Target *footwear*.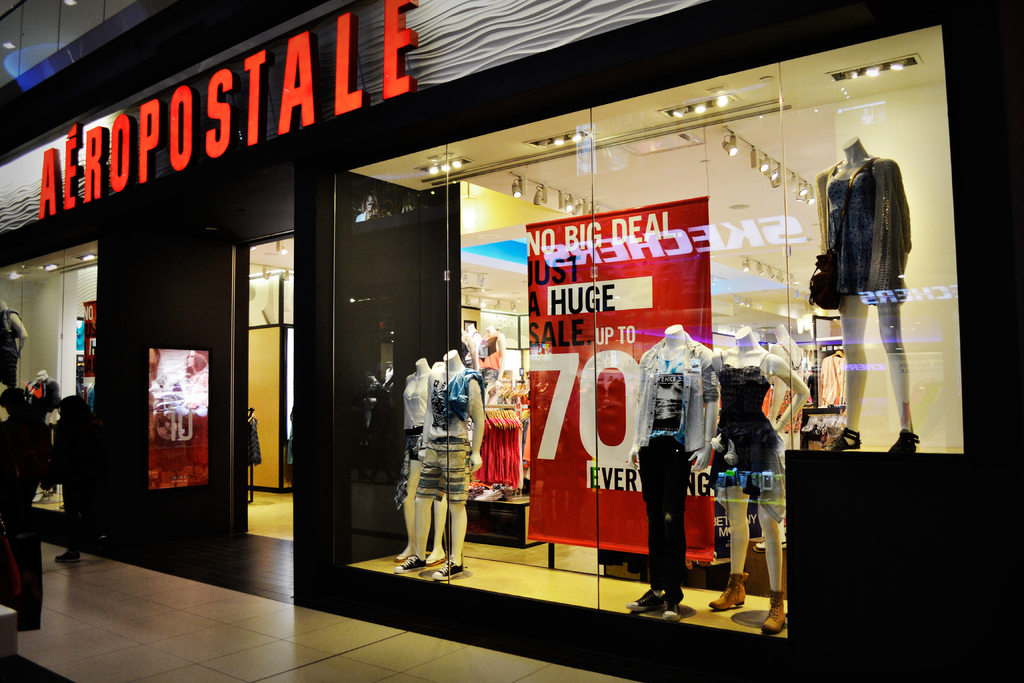
Target region: x1=663 y1=595 x2=681 y2=622.
